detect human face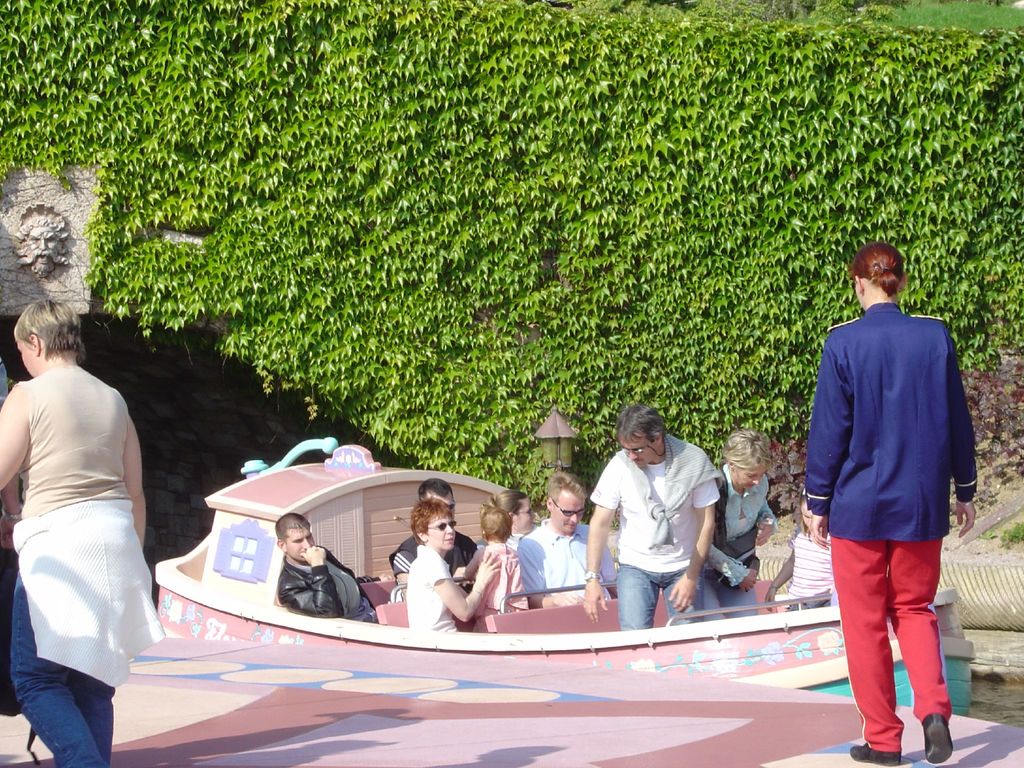
l=426, t=515, r=458, b=550
